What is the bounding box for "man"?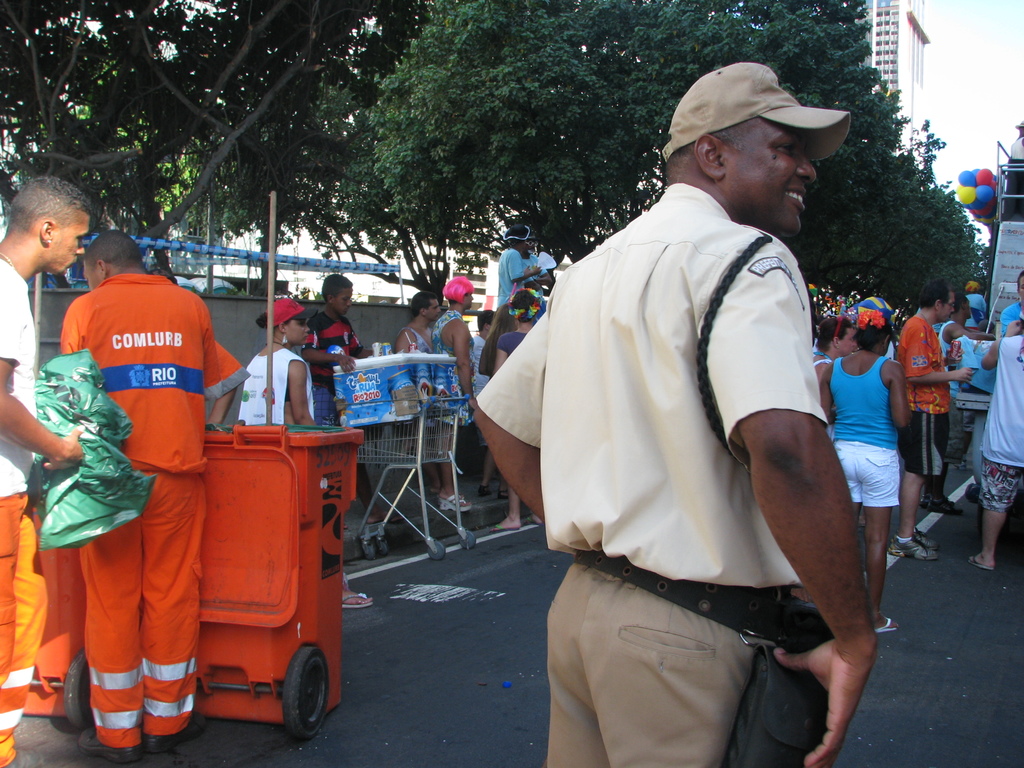
l=435, t=276, r=484, b=513.
